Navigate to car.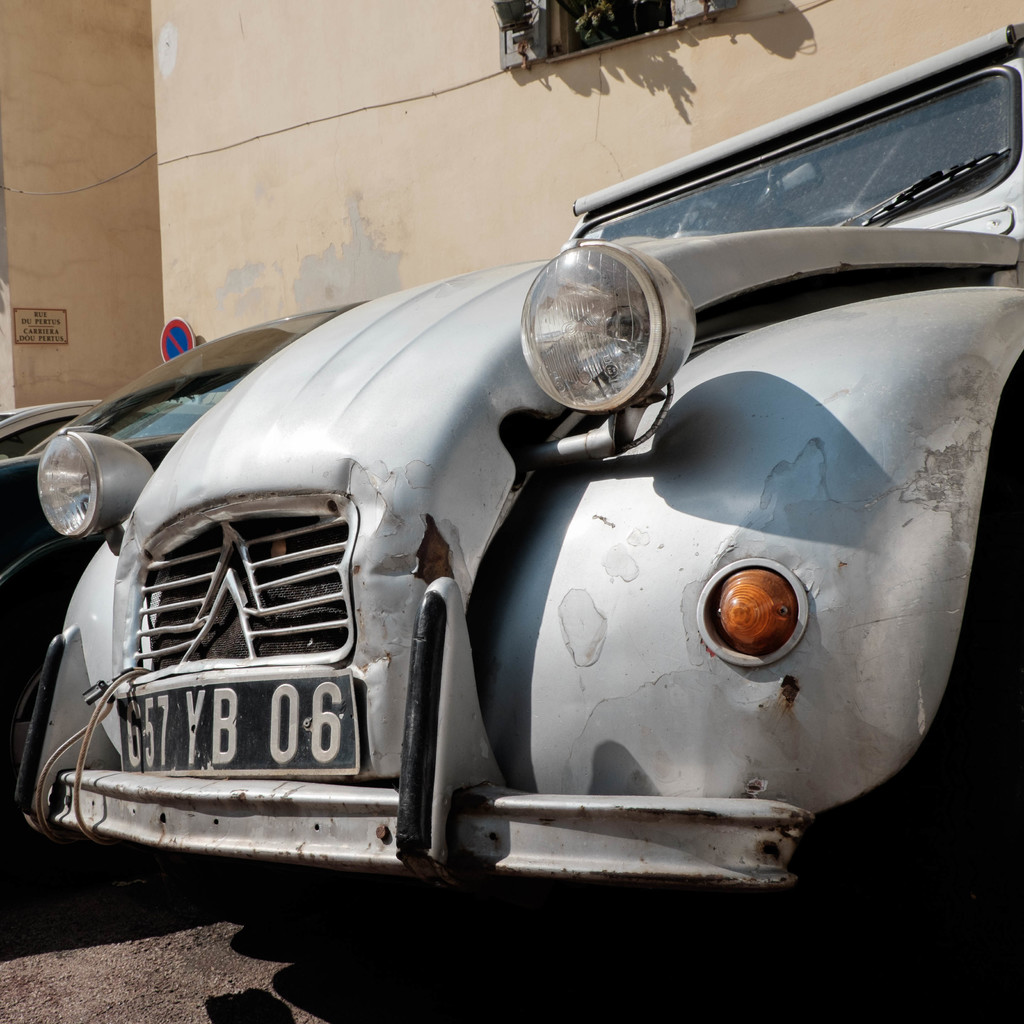
Navigation target: box=[0, 12, 1023, 965].
